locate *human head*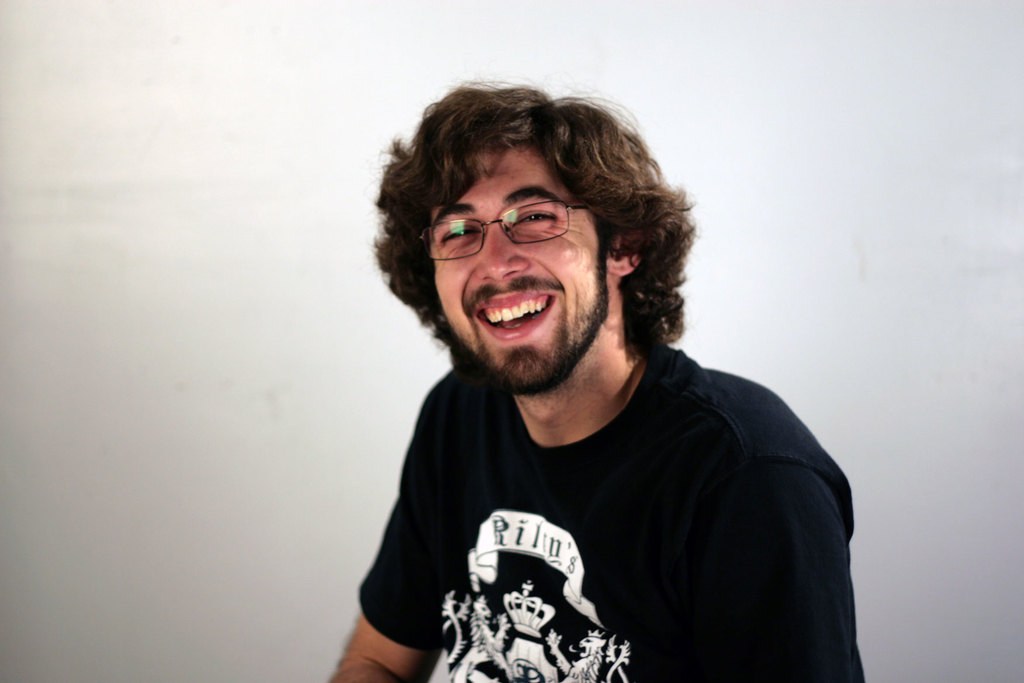
bbox=[392, 78, 675, 417]
